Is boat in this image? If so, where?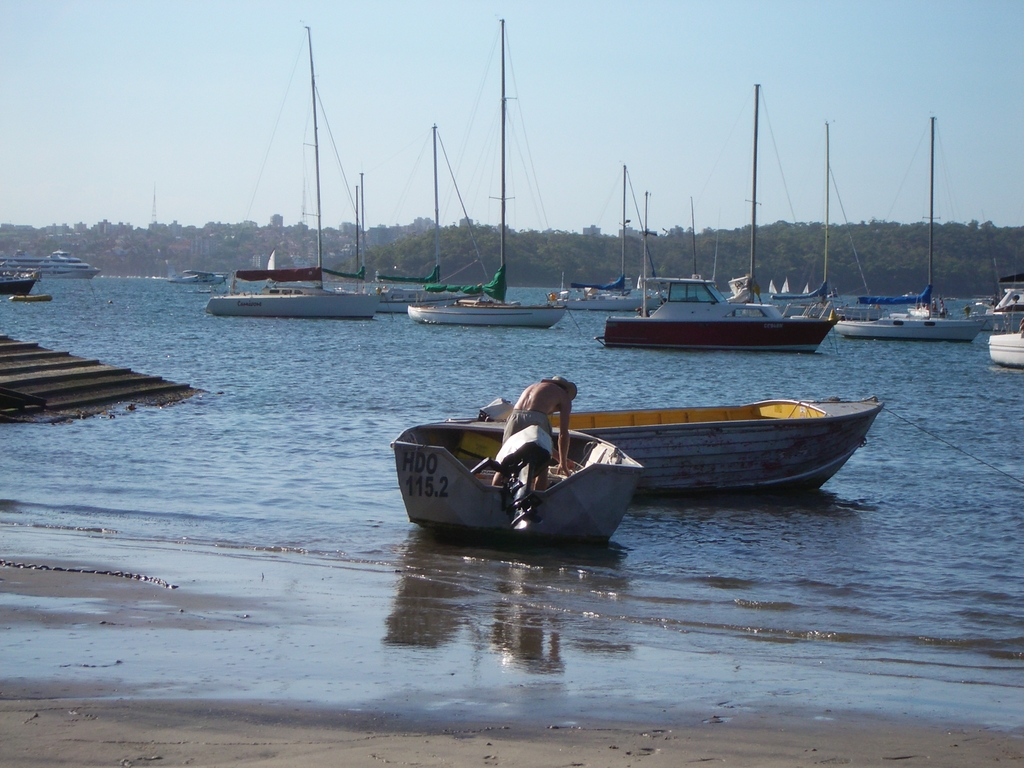
Yes, at box=[774, 122, 832, 317].
